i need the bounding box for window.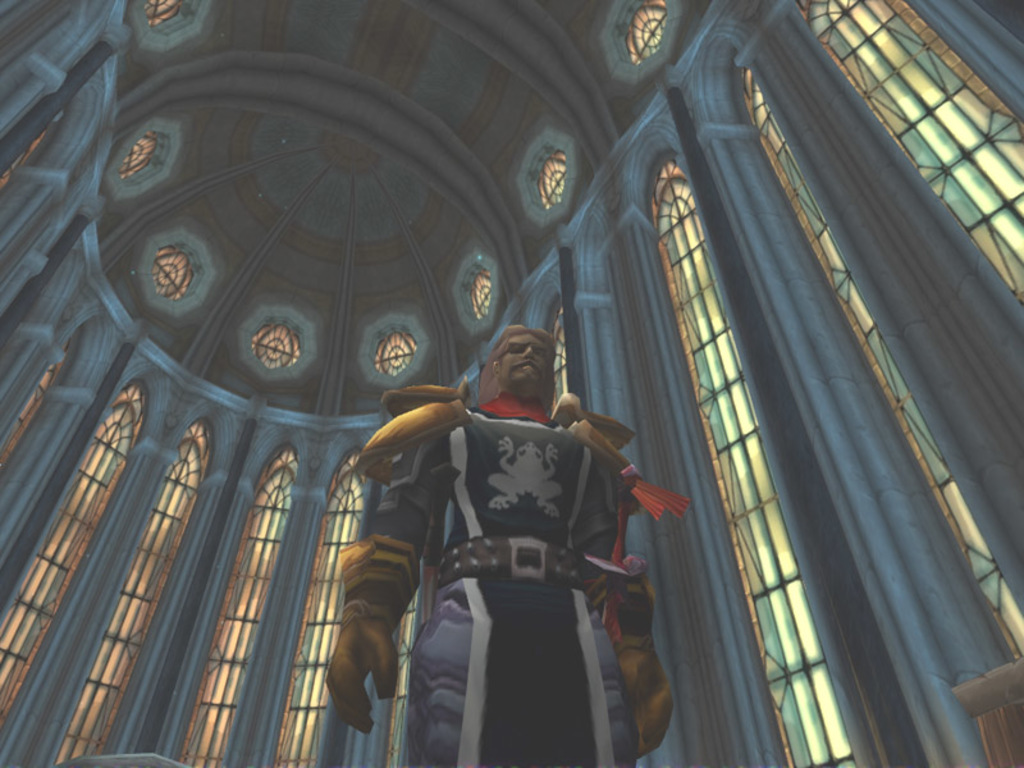
Here it is: (471, 270, 494, 315).
